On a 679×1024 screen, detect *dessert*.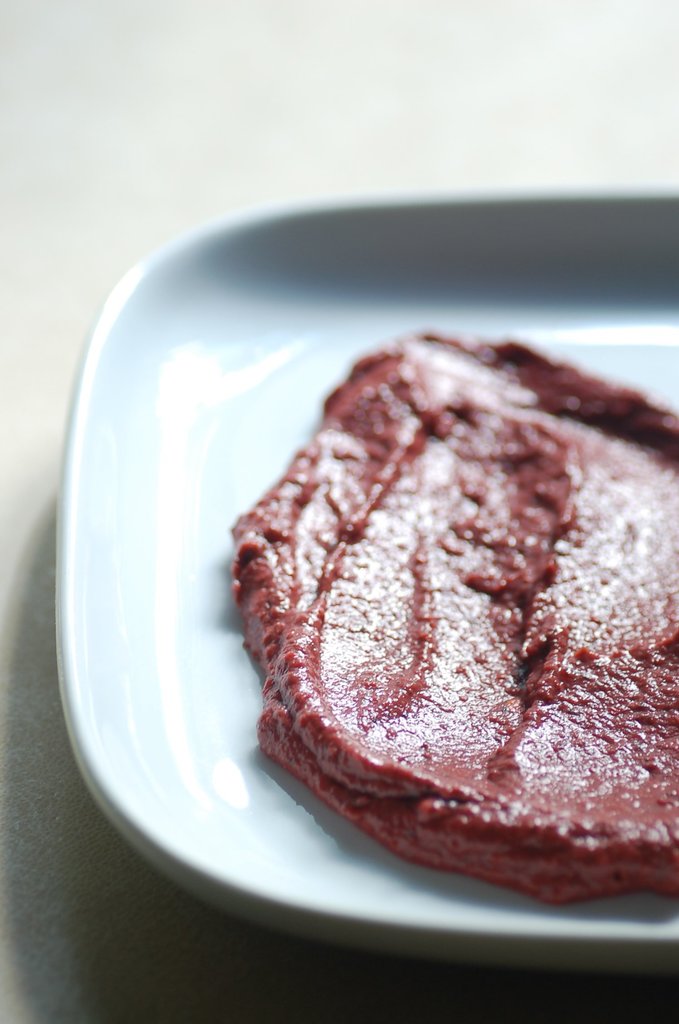
<region>152, 264, 660, 936</region>.
